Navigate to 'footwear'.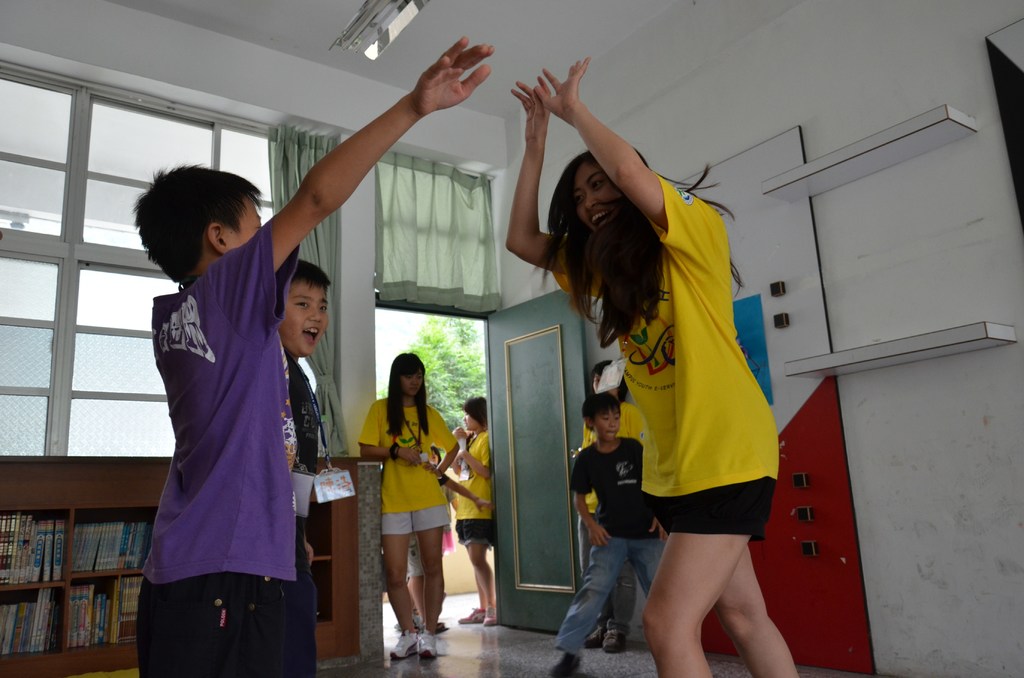
Navigation target: BBox(456, 608, 480, 624).
